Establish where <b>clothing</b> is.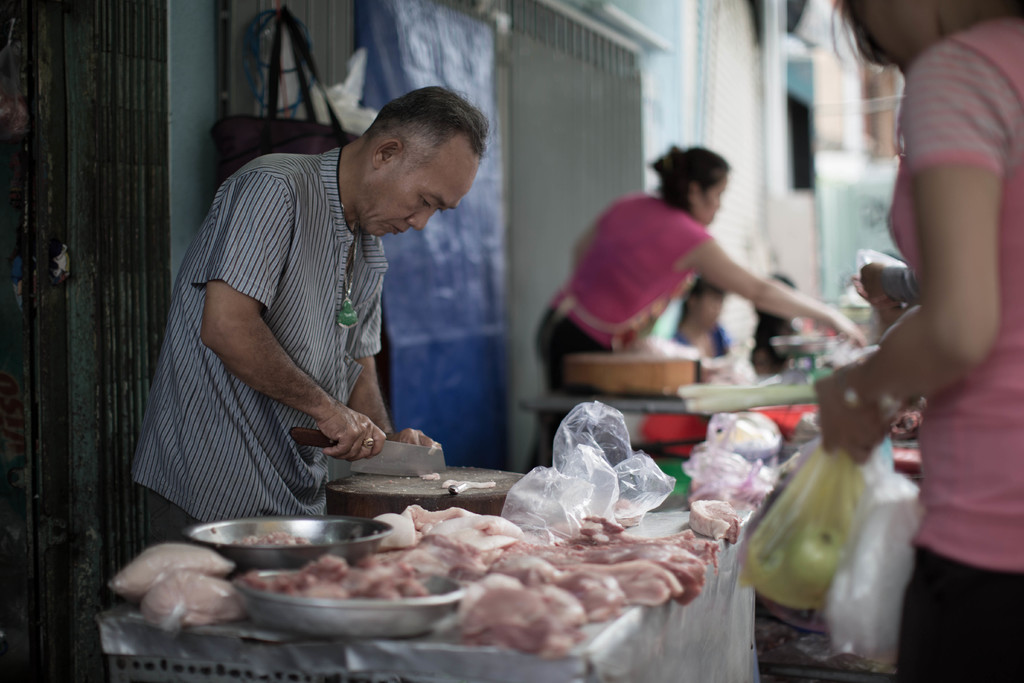
Established at 896:9:1023:682.
